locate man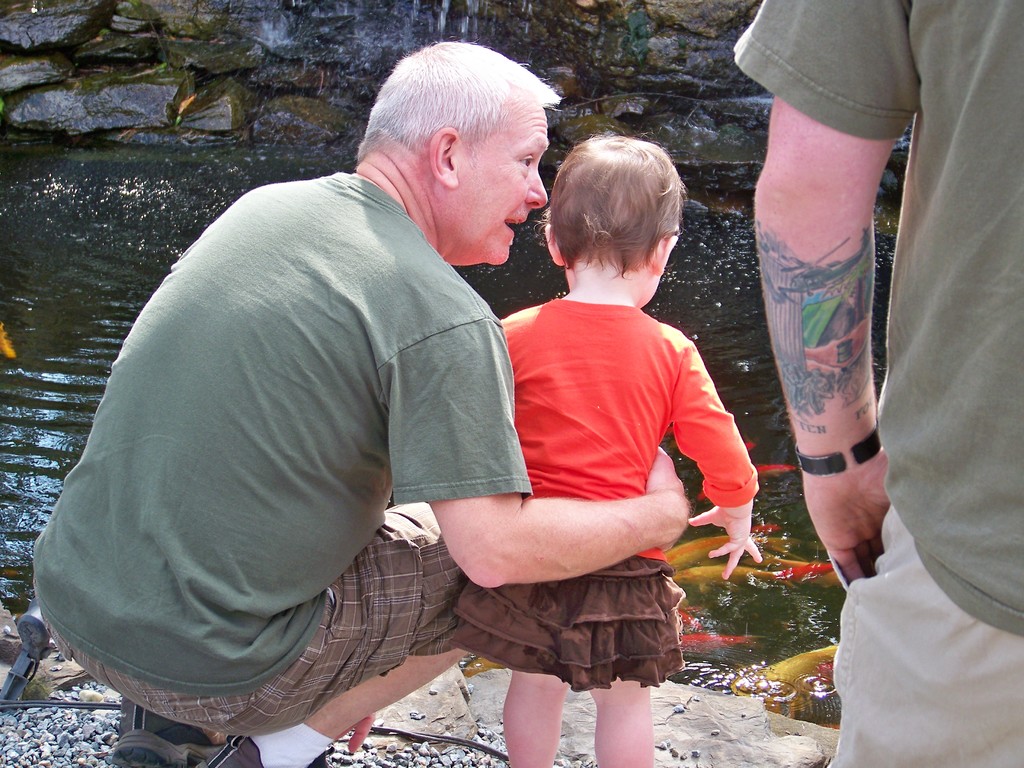
bbox(7, 50, 589, 752)
